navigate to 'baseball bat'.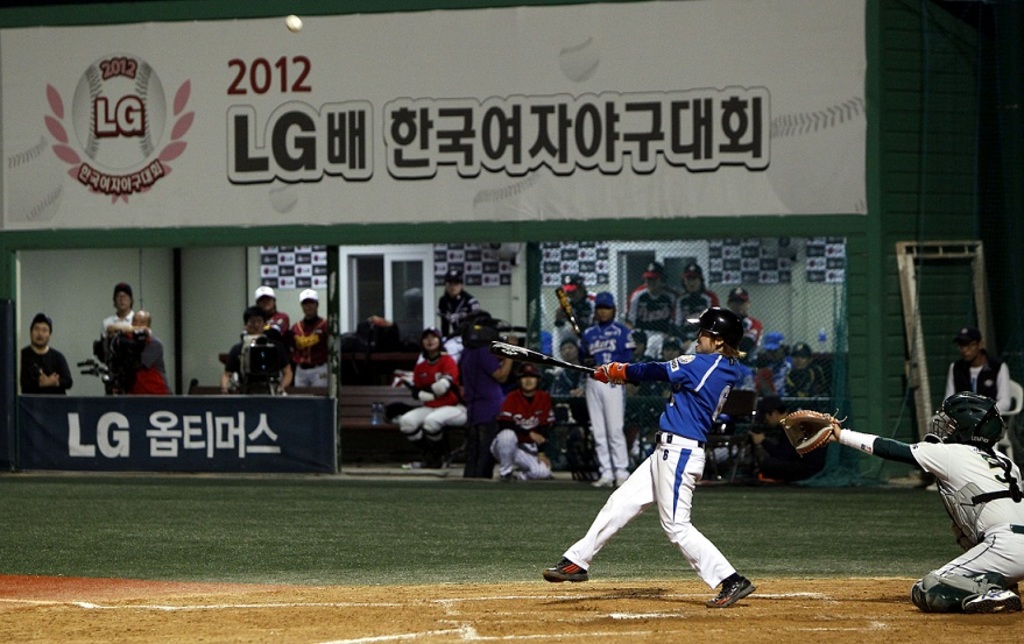
Navigation target: [485, 335, 594, 376].
